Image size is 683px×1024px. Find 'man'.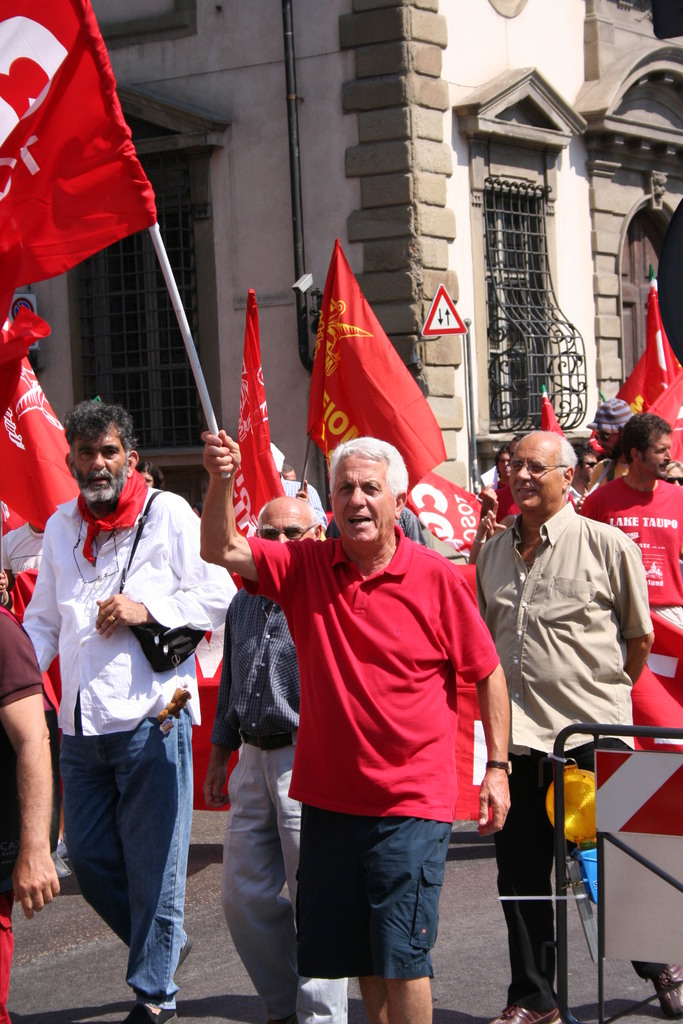
(202, 440, 523, 1023).
